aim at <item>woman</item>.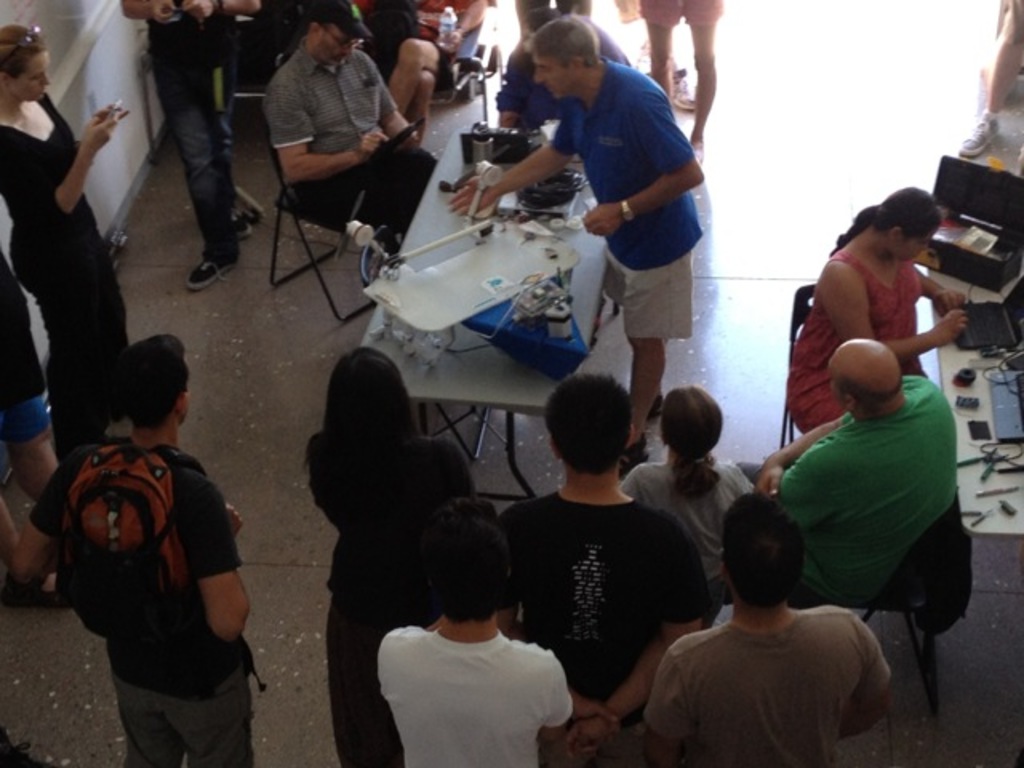
Aimed at detection(787, 187, 978, 434).
